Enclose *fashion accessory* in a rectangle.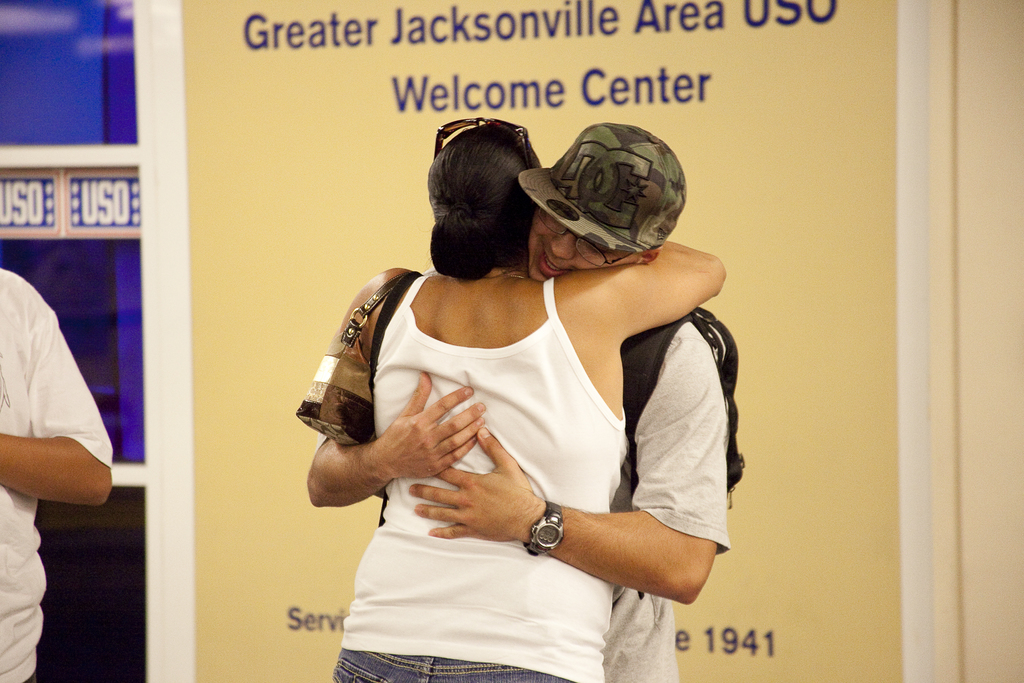
locate(434, 116, 534, 166).
